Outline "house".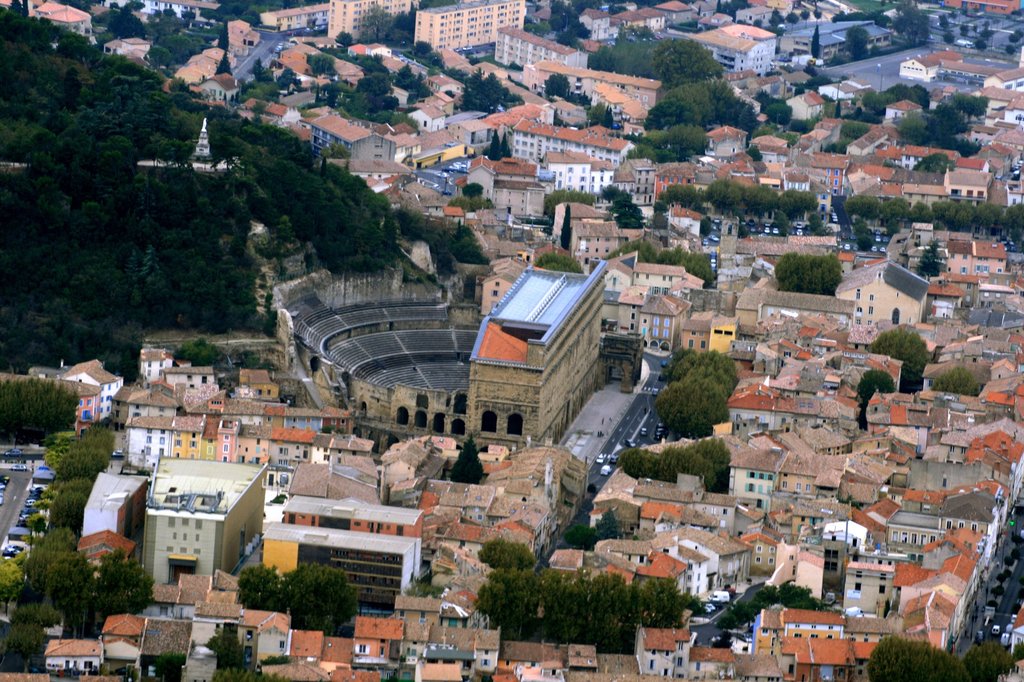
Outline: <box>320,638,367,681</box>.
